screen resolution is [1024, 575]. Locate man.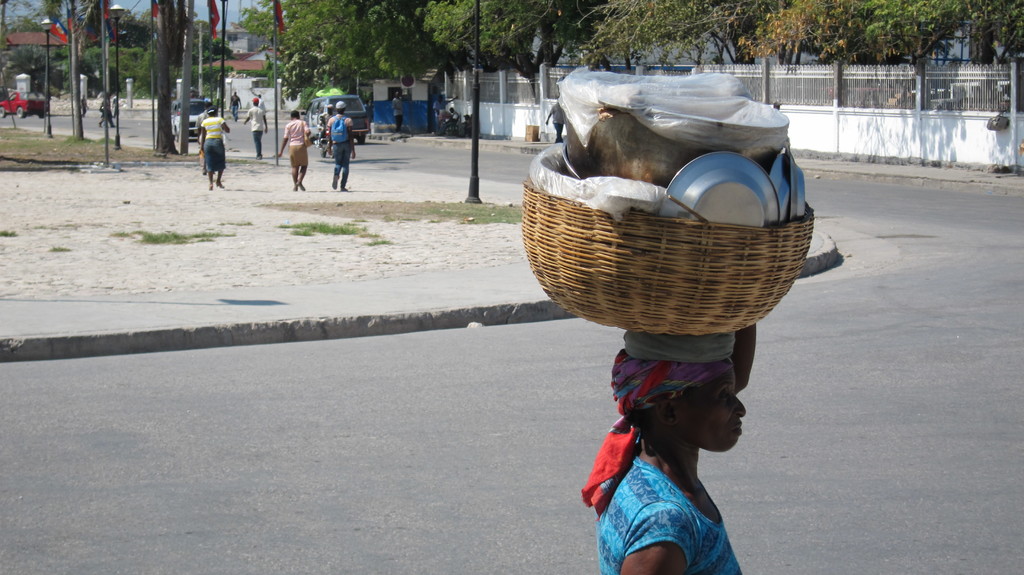
BBox(434, 96, 459, 125).
